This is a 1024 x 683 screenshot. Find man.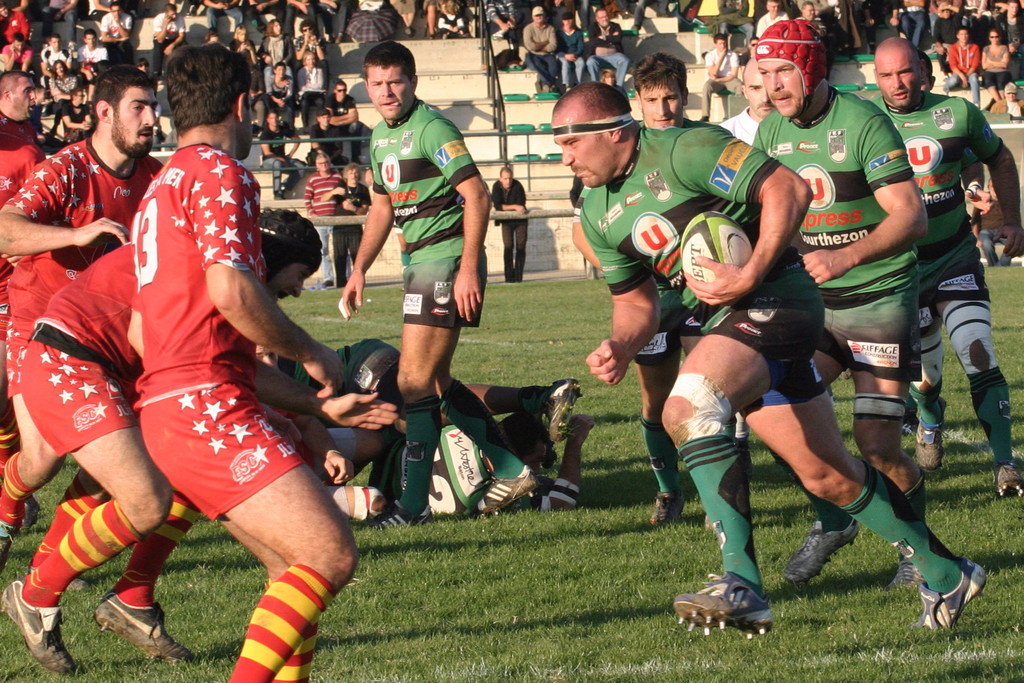
Bounding box: bbox=[77, 31, 111, 78].
